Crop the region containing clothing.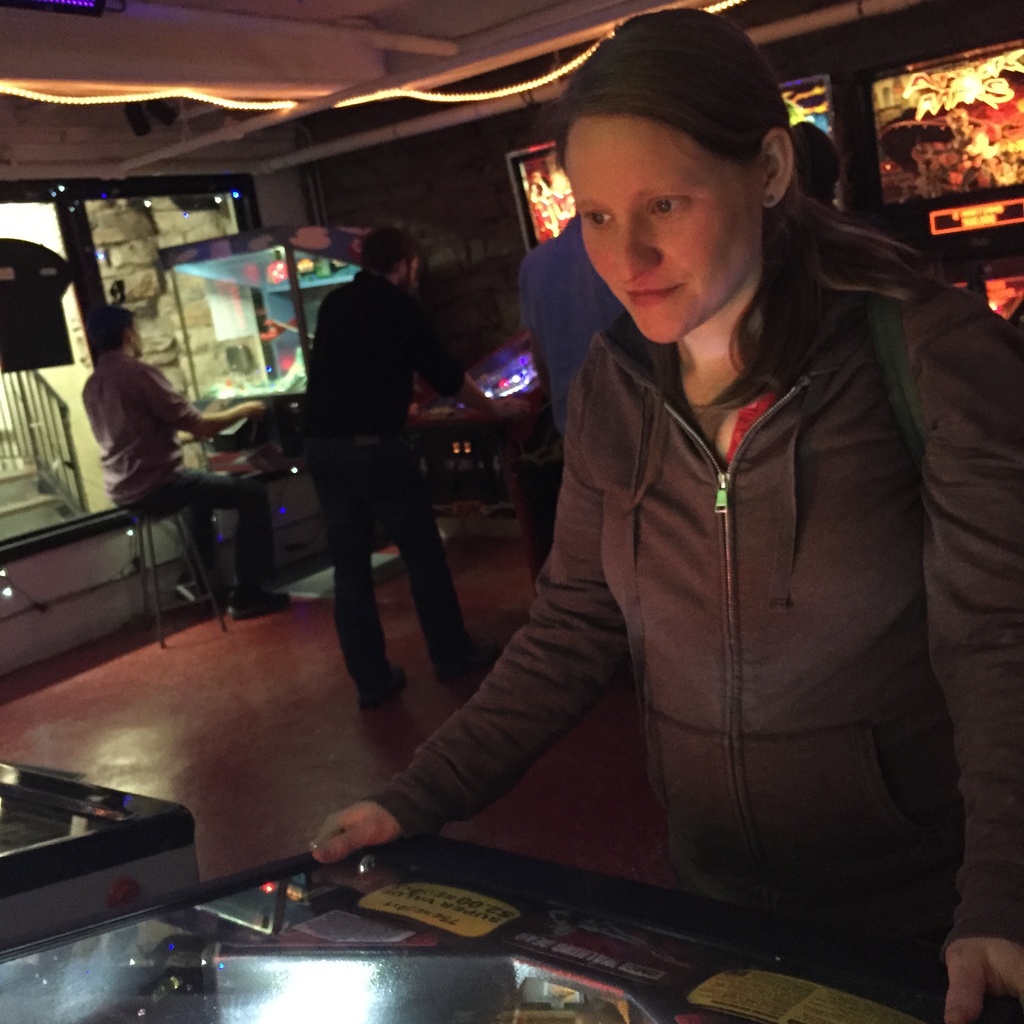
Crop region: <box>300,273,466,684</box>.
